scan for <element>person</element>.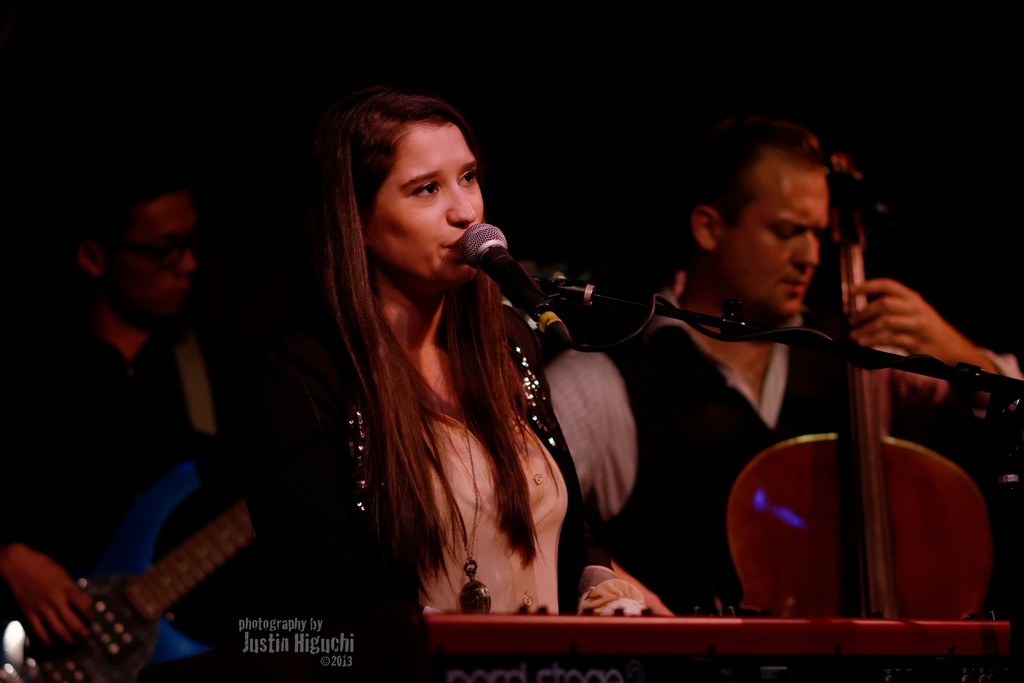
Scan result: (left=579, top=129, right=1023, bottom=638).
